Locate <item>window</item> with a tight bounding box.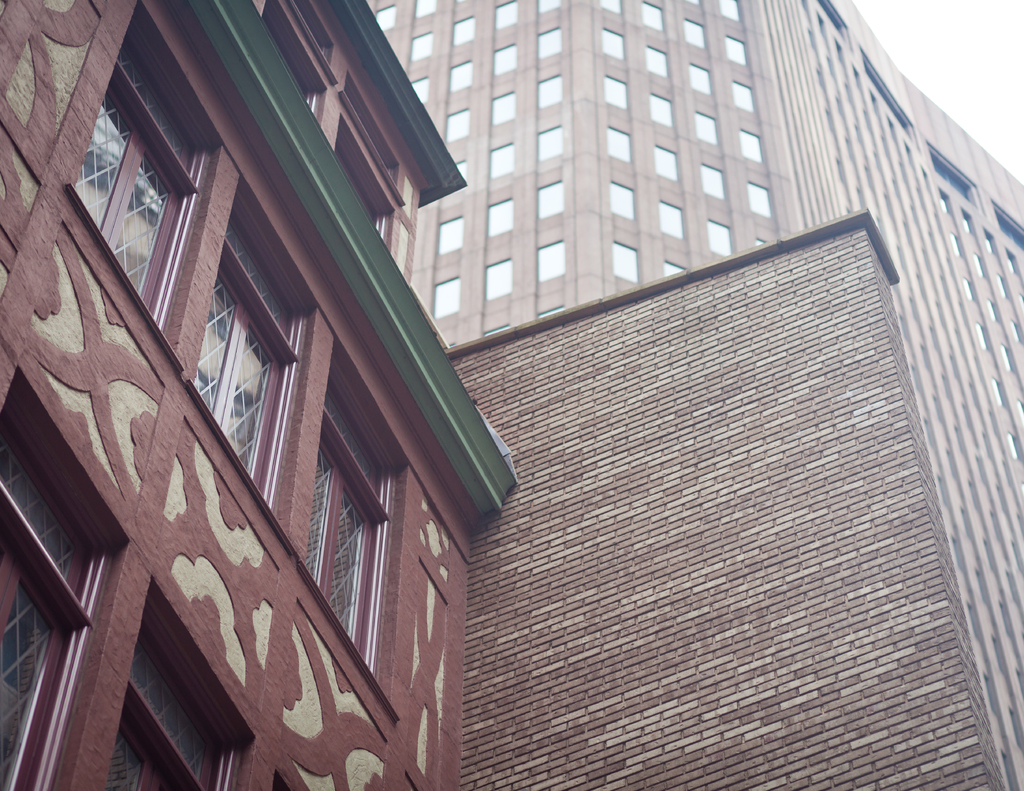
451,13,474,51.
